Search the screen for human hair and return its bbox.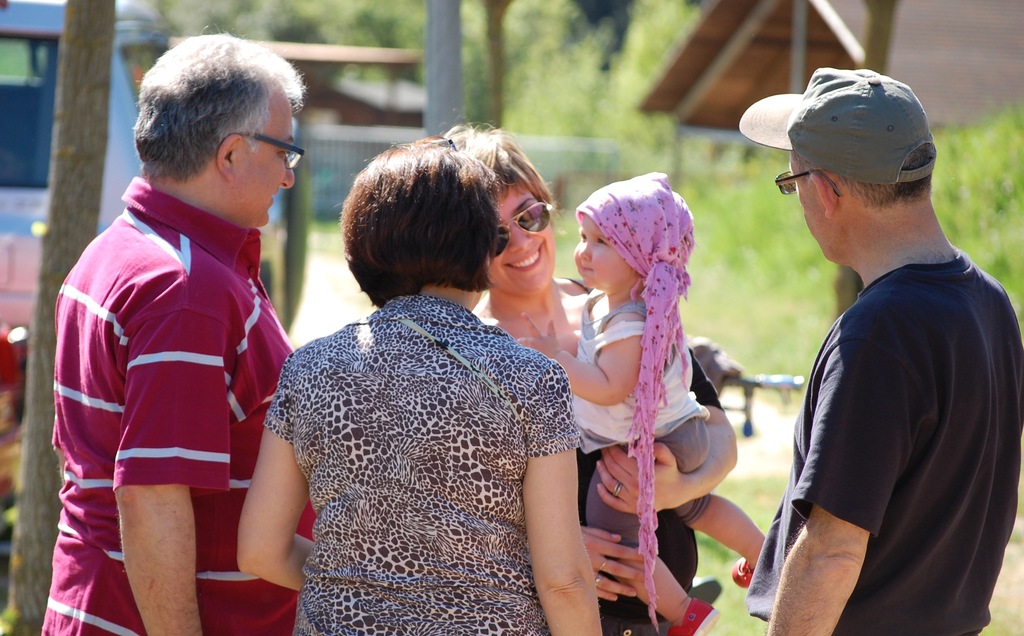
Found: bbox=(792, 142, 939, 206).
